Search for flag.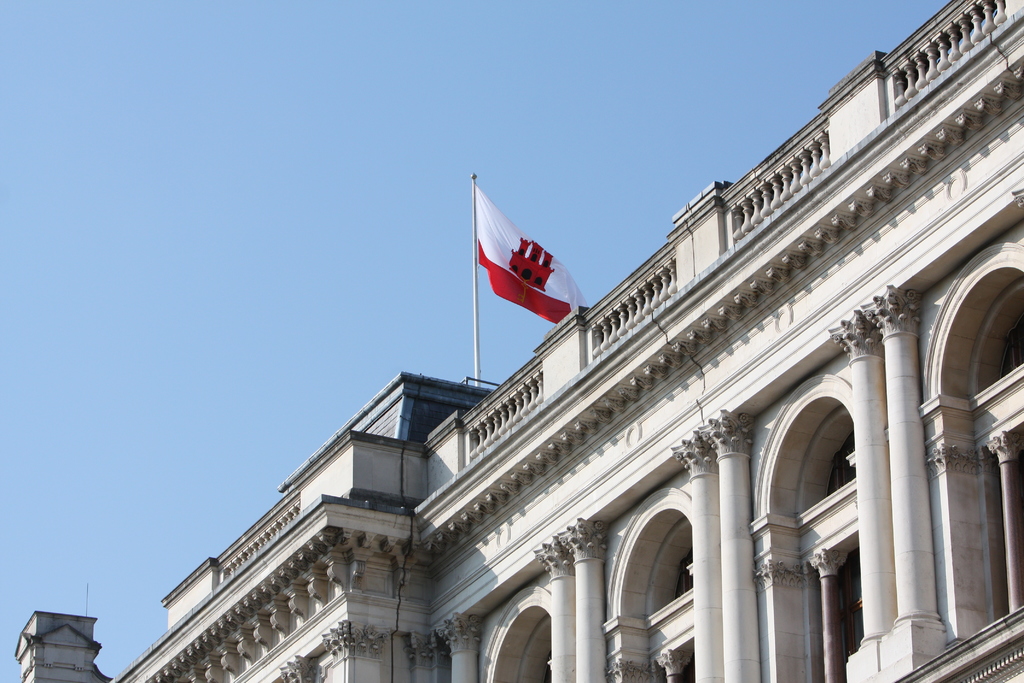
Found at 469,180,584,349.
